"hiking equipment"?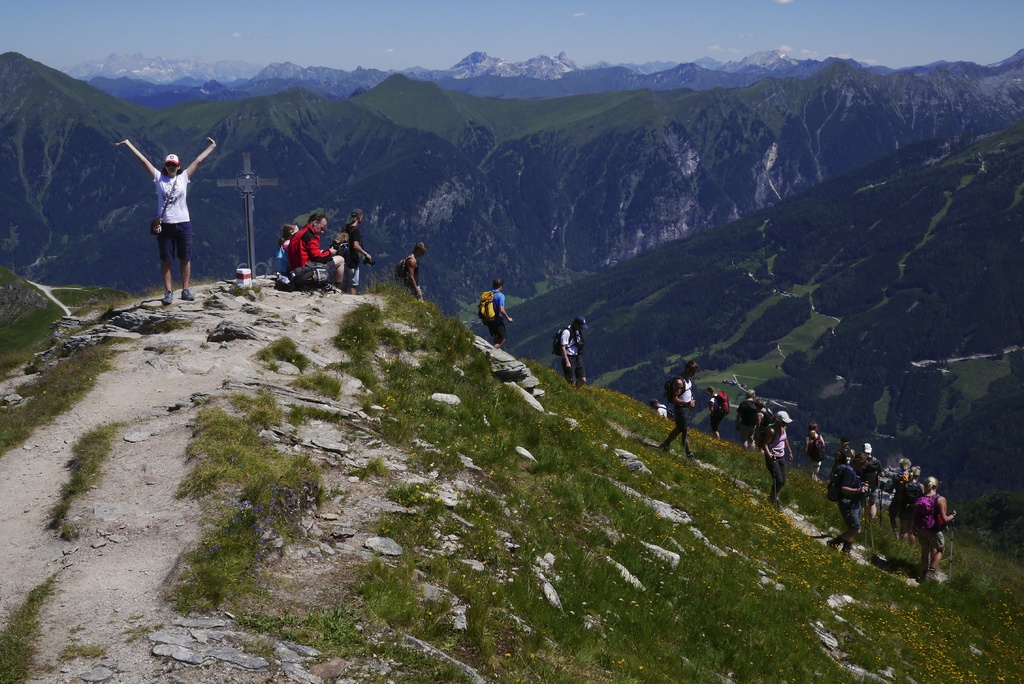
[707,391,729,421]
